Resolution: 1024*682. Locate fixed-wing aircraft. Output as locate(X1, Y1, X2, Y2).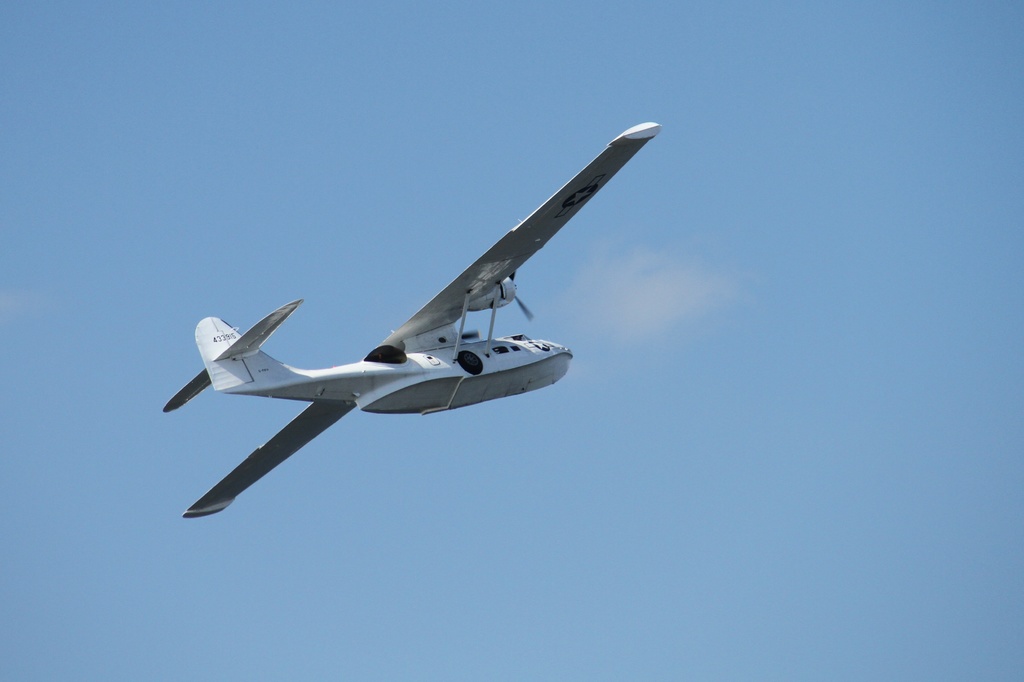
locate(163, 129, 657, 517).
